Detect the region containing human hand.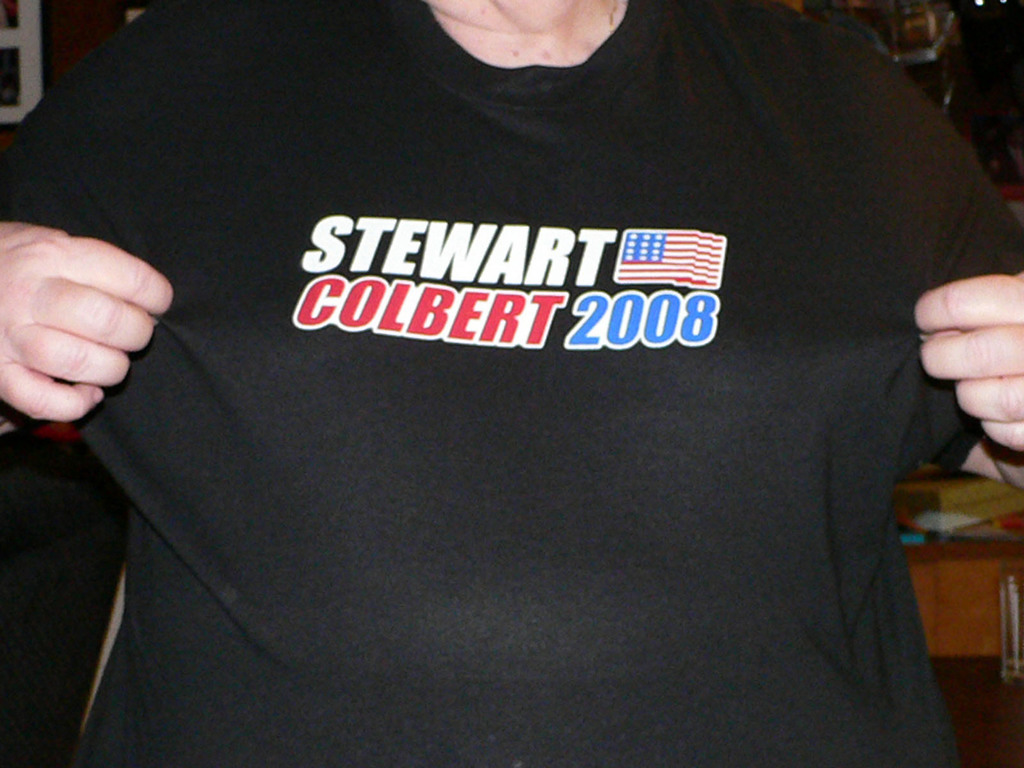
x1=912, y1=273, x2=1023, y2=461.
